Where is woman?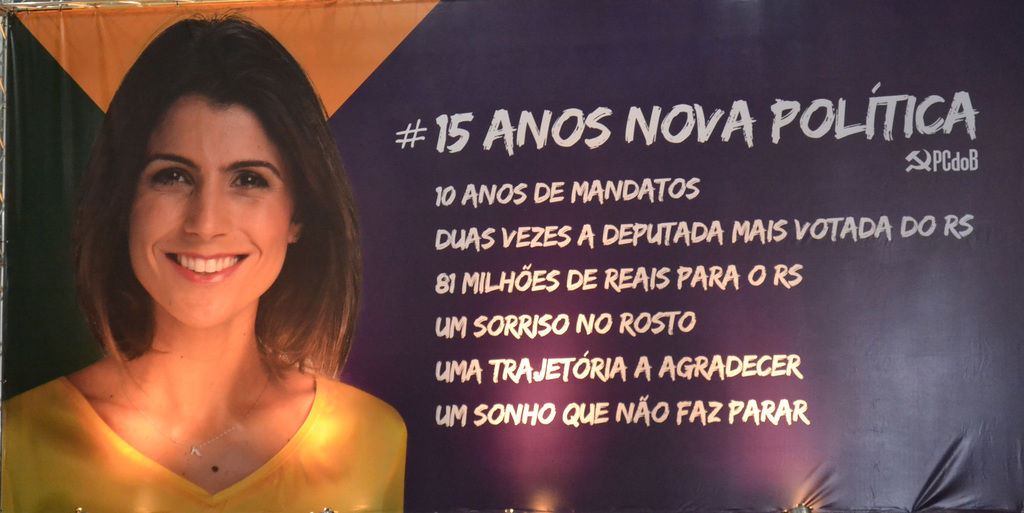
36:10:470:512.
